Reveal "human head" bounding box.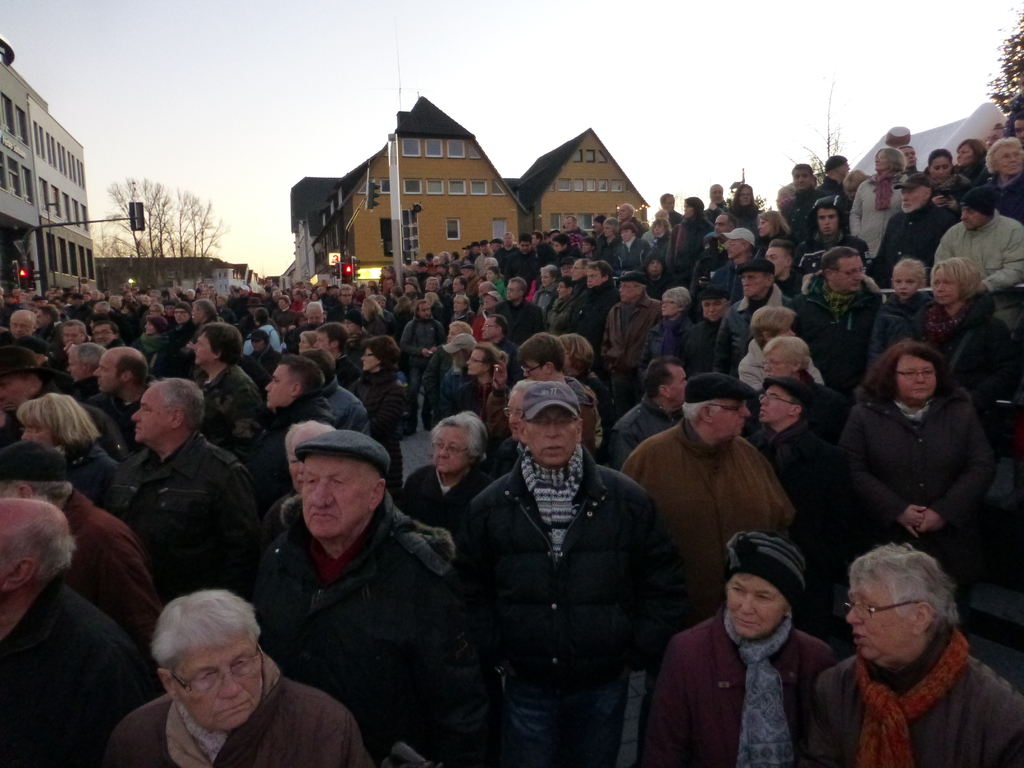
Revealed: box=[118, 598, 273, 750].
